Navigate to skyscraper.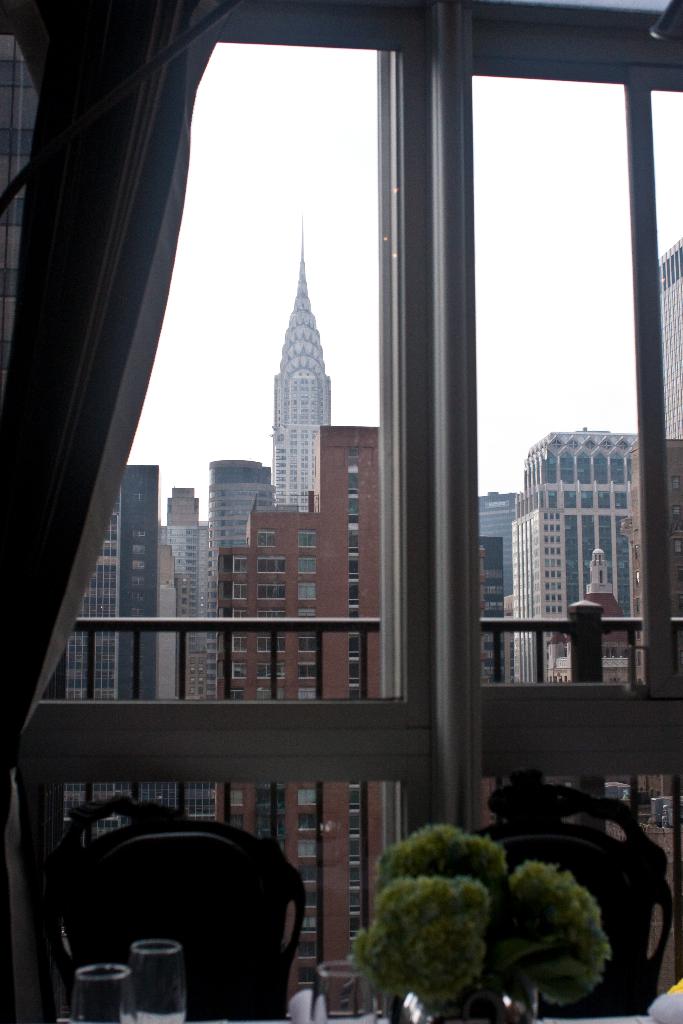
Navigation target: box(52, 462, 173, 824).
